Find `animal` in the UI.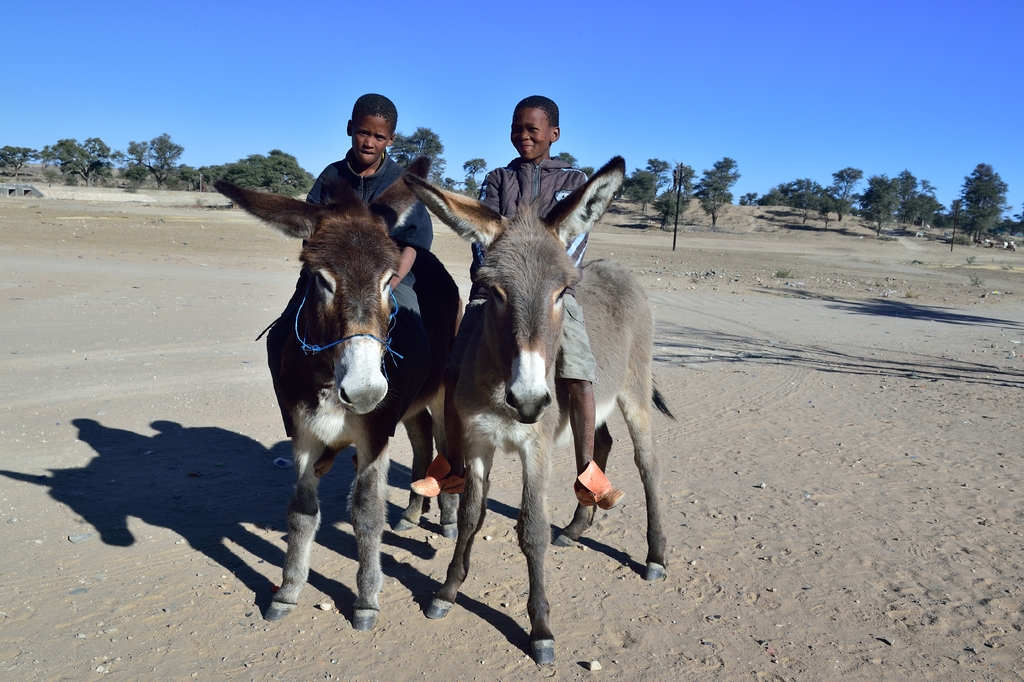
UI element at left=217, top=154, right=466, bottom=631.
